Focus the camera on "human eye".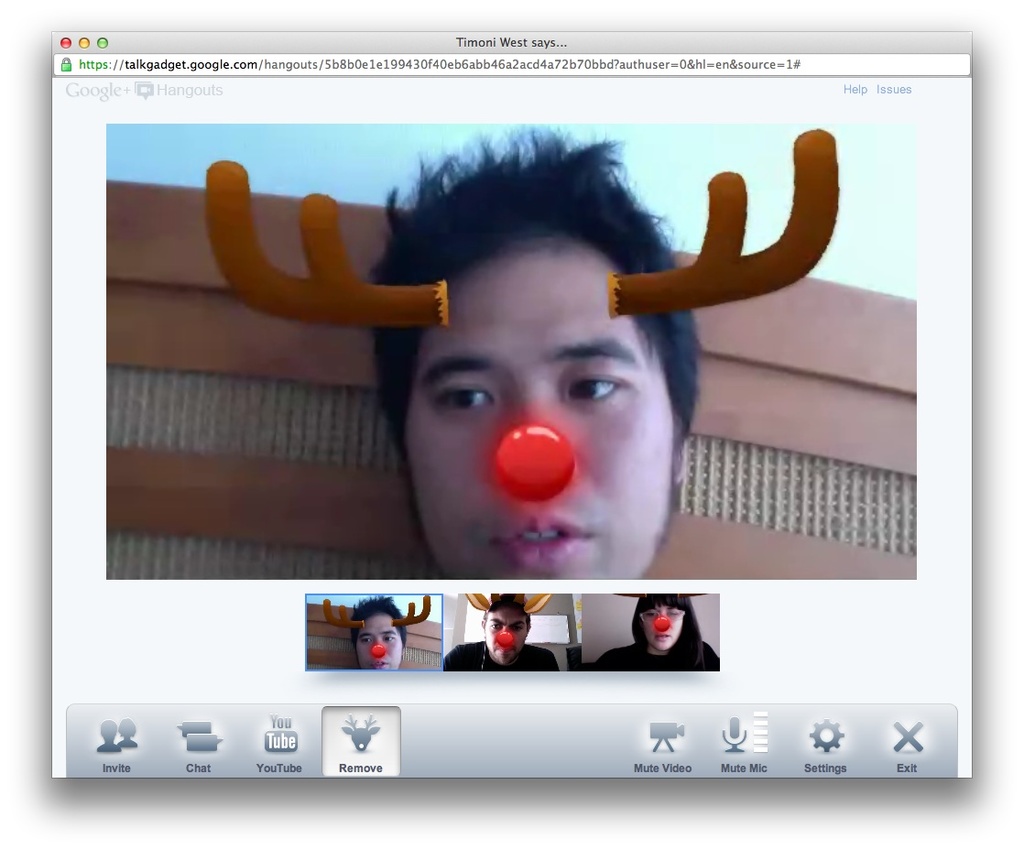
Focus region: [left=560, top=362, right=631, bottom=411].
